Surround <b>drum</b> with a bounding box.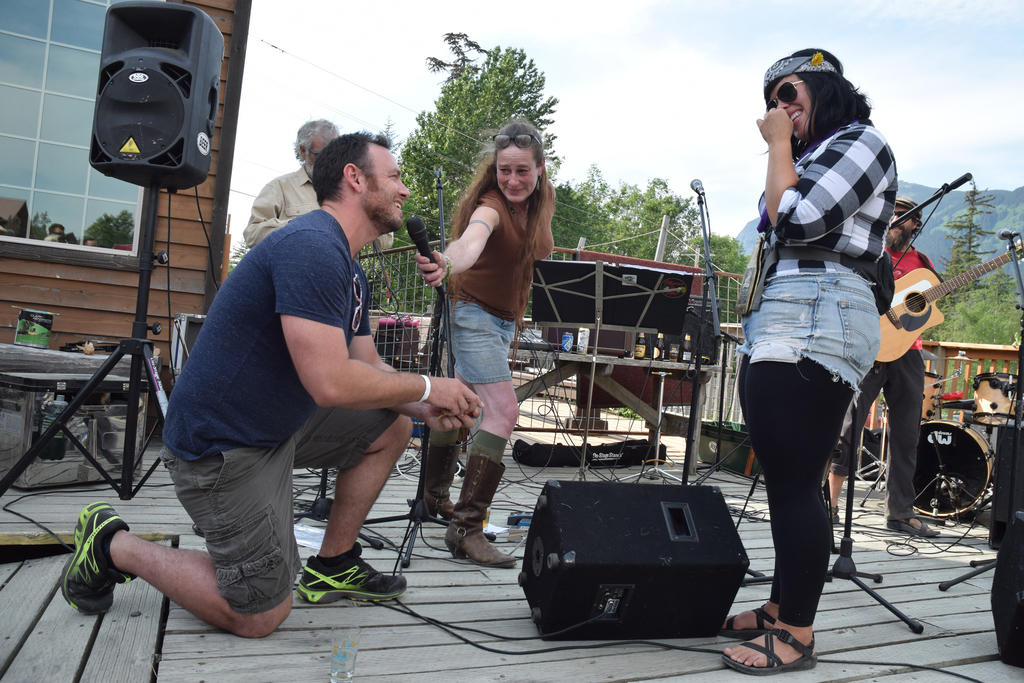
box(908, 419, 1001, 516).
